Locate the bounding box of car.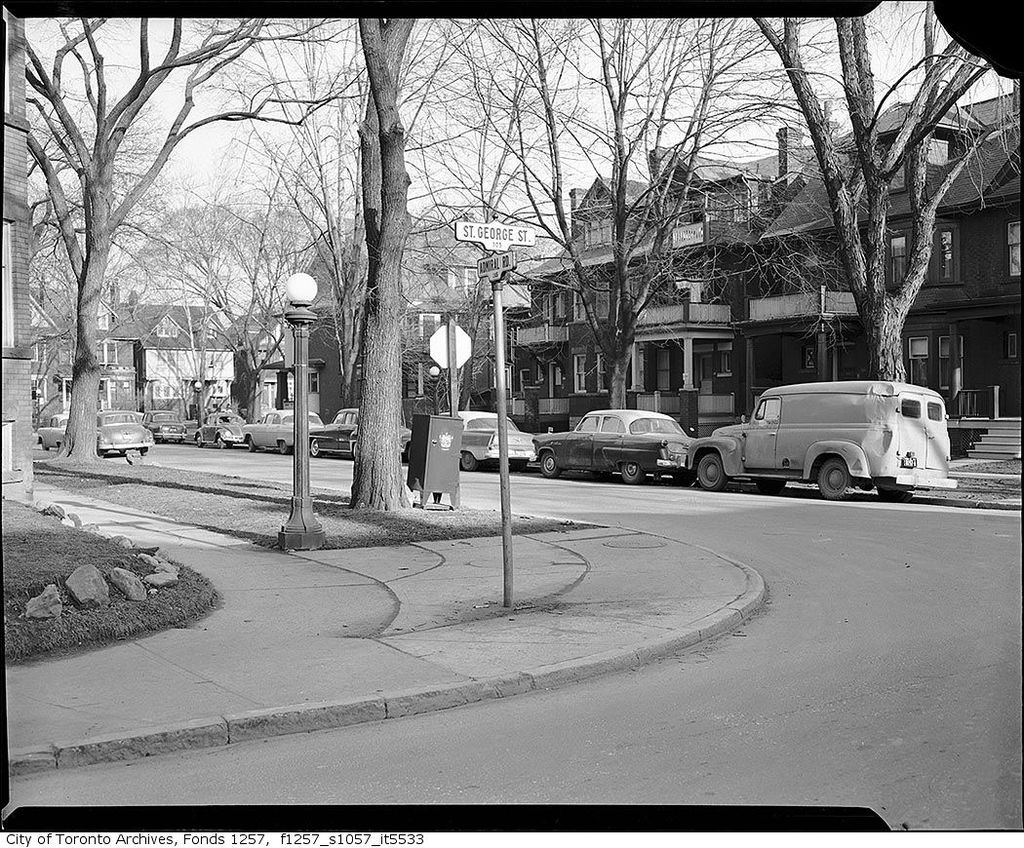
Bounding box: [140,409,188,443].
